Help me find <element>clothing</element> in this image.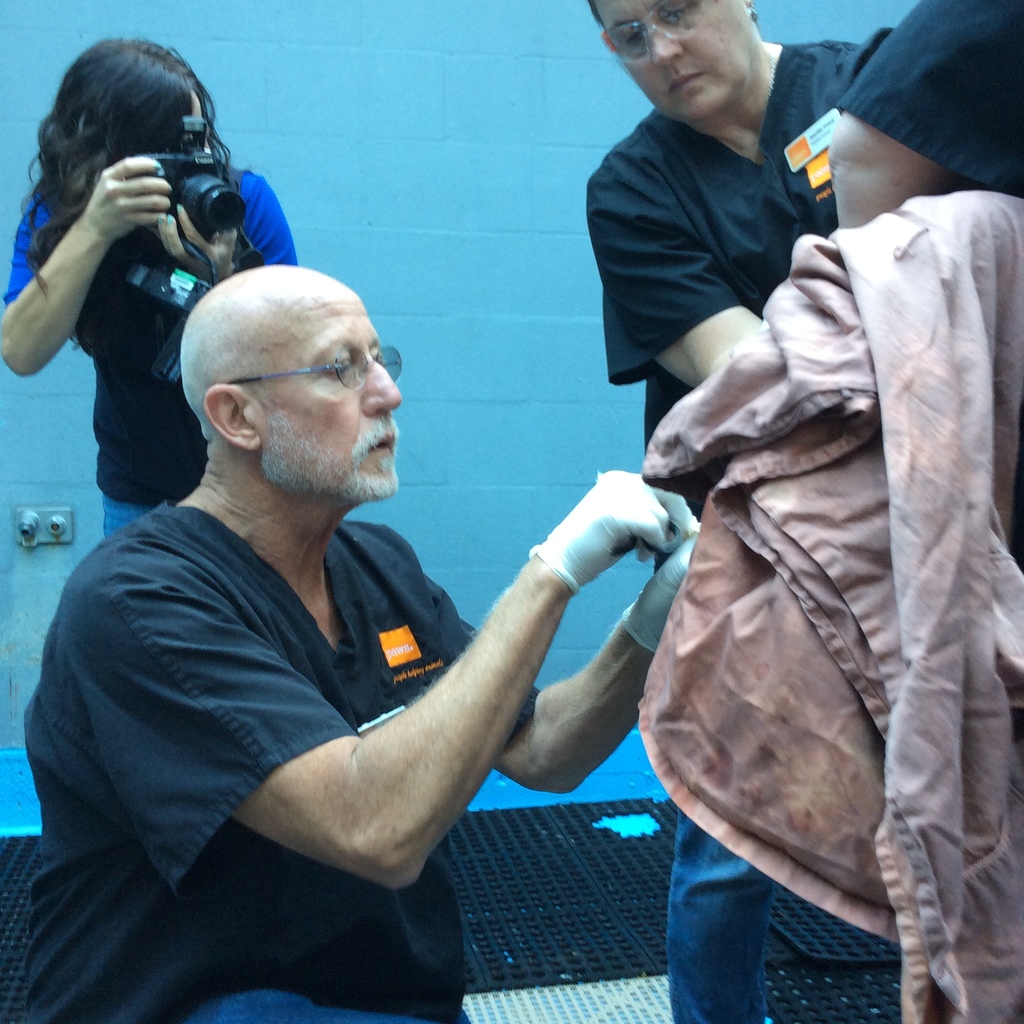
Found it: bbox(15, 485, 555, 1023).
